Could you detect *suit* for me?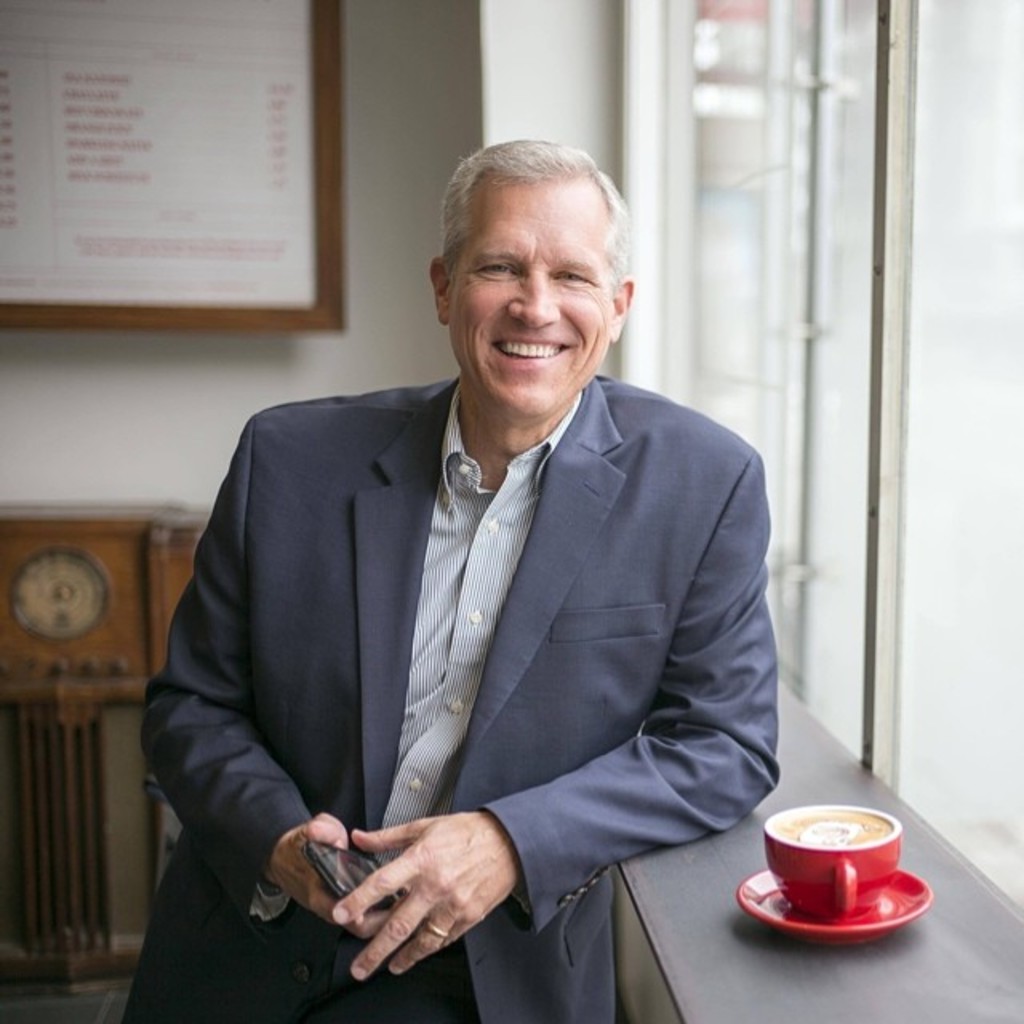
Detection result: bbox=(139, 237, 837, 1023).
